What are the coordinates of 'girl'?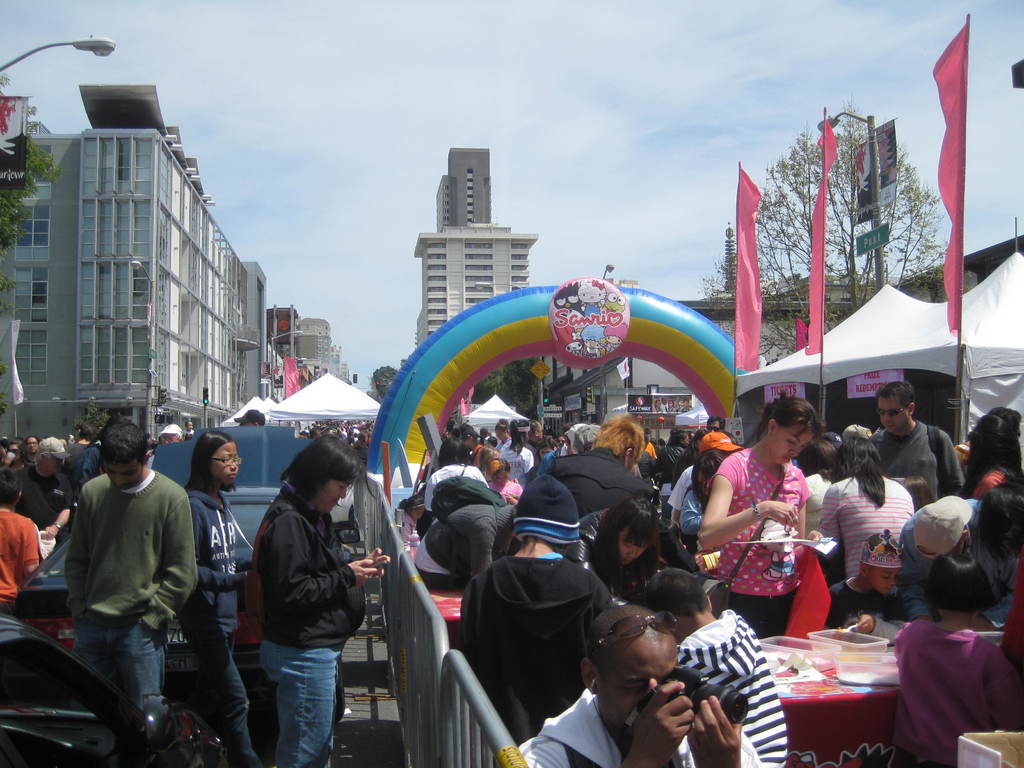
Rect(489, 459, 521, 508).
